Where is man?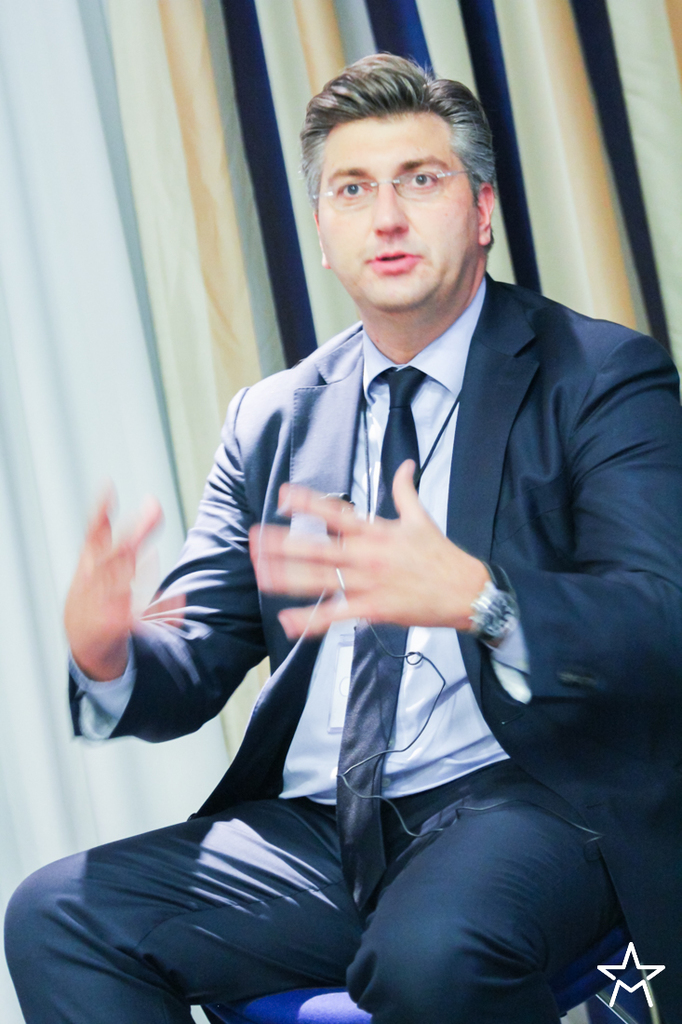
bbox=(108, 84, 659, 1023).
